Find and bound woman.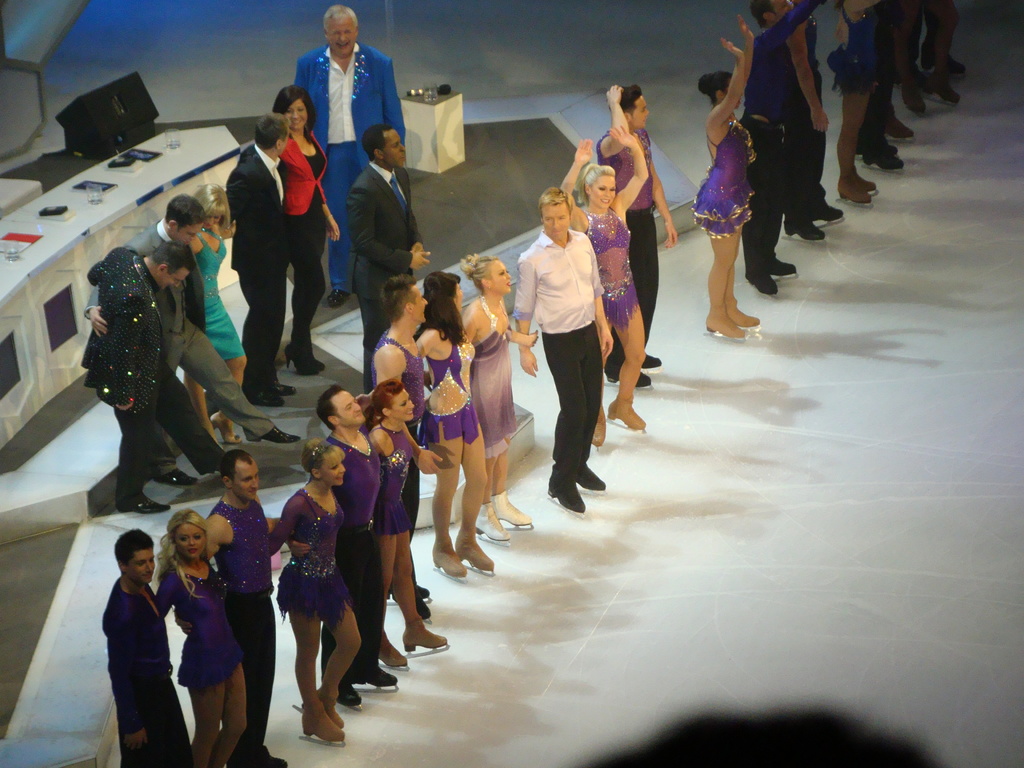
Bound: x1=410, y1=273, x2=497, y2=565.
